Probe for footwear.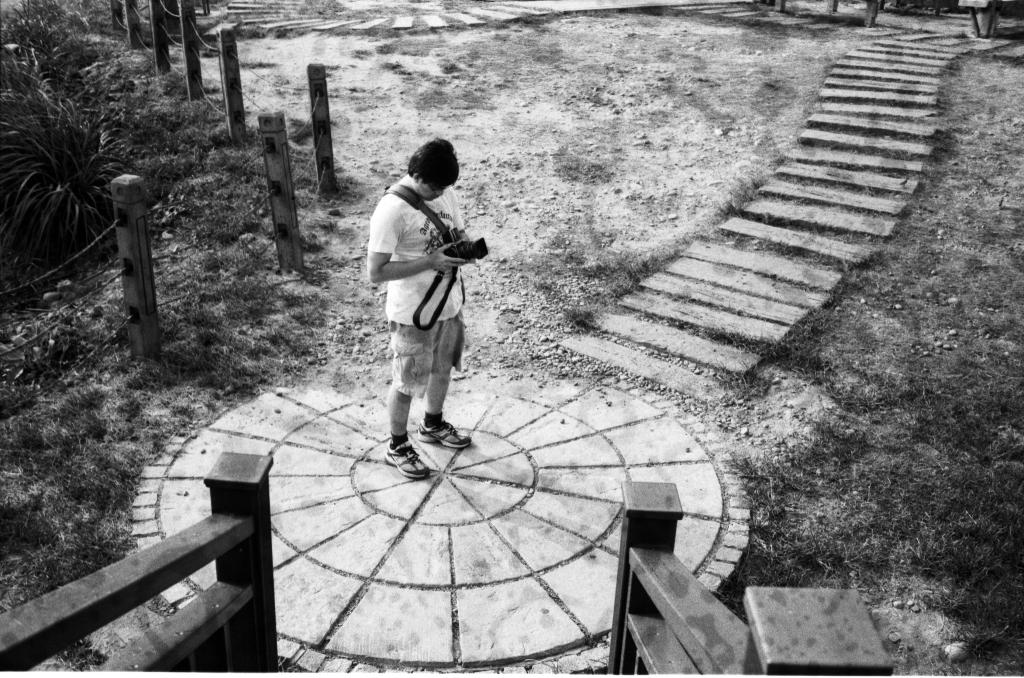
Probe result: (381, 440, 432, 481).
